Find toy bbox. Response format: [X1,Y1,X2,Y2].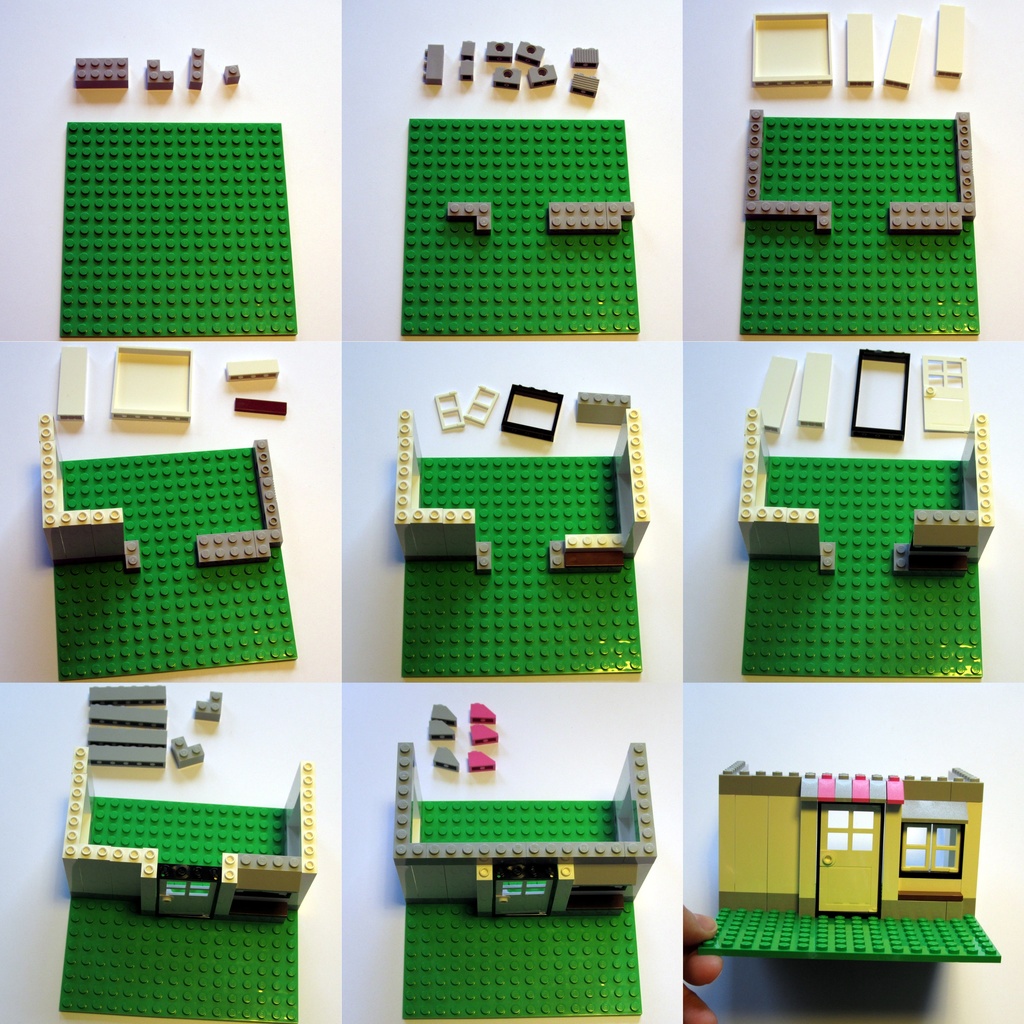
[232,394,288,417].
